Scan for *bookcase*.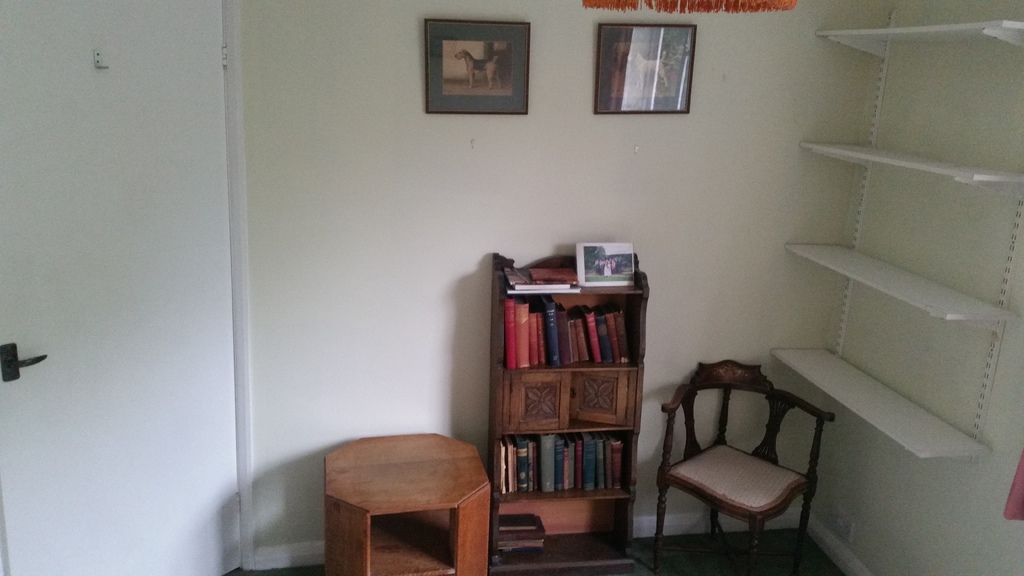
Scan result: region(490, 262, 671, 548).
